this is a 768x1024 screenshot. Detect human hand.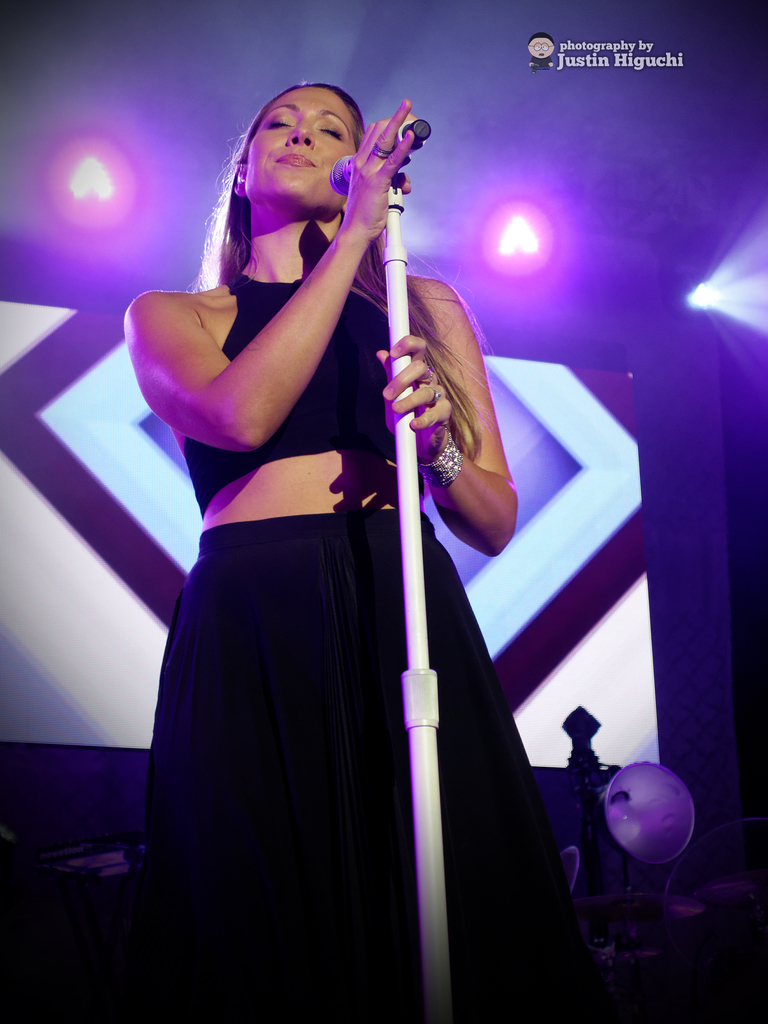
l=374, t=332, r=453, b=461.
